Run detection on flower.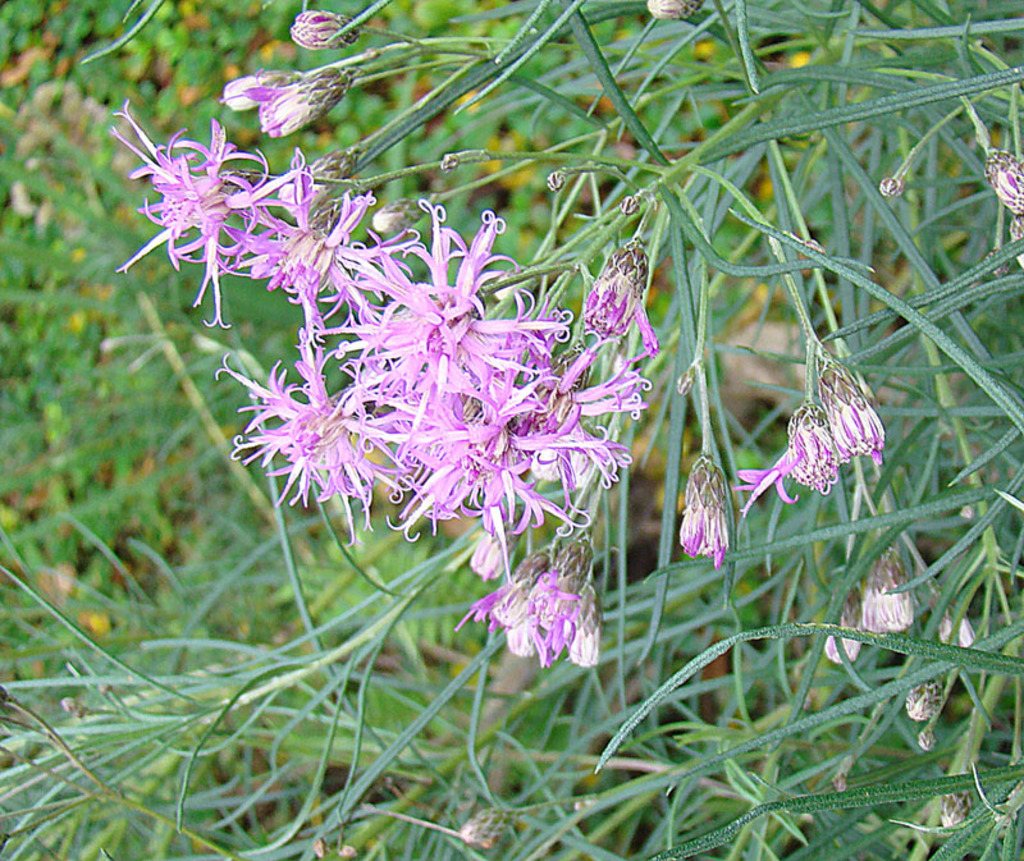
Result: [left=828, top=618, right=860, bottom=668].
